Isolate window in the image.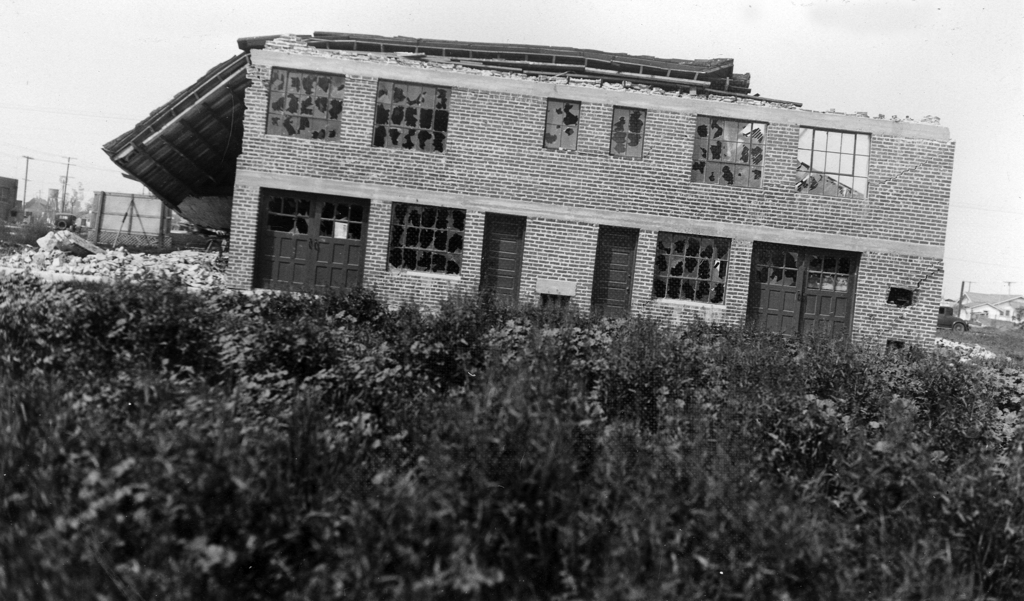
Isolated region: (650,230,735,300).
